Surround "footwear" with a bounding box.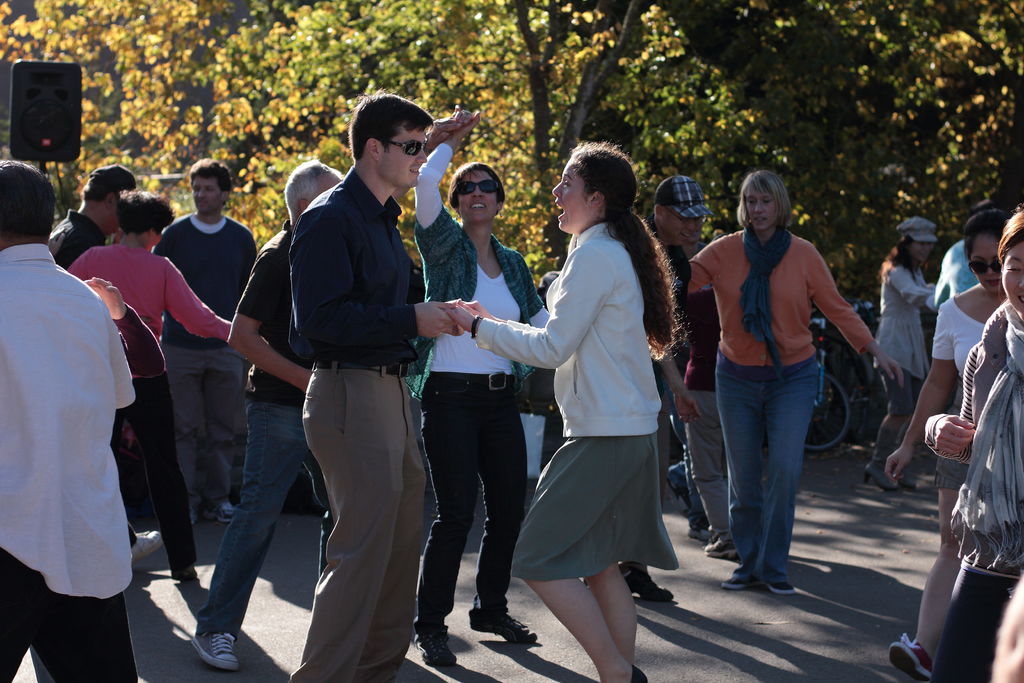
region(902, 476, 922, 490).
